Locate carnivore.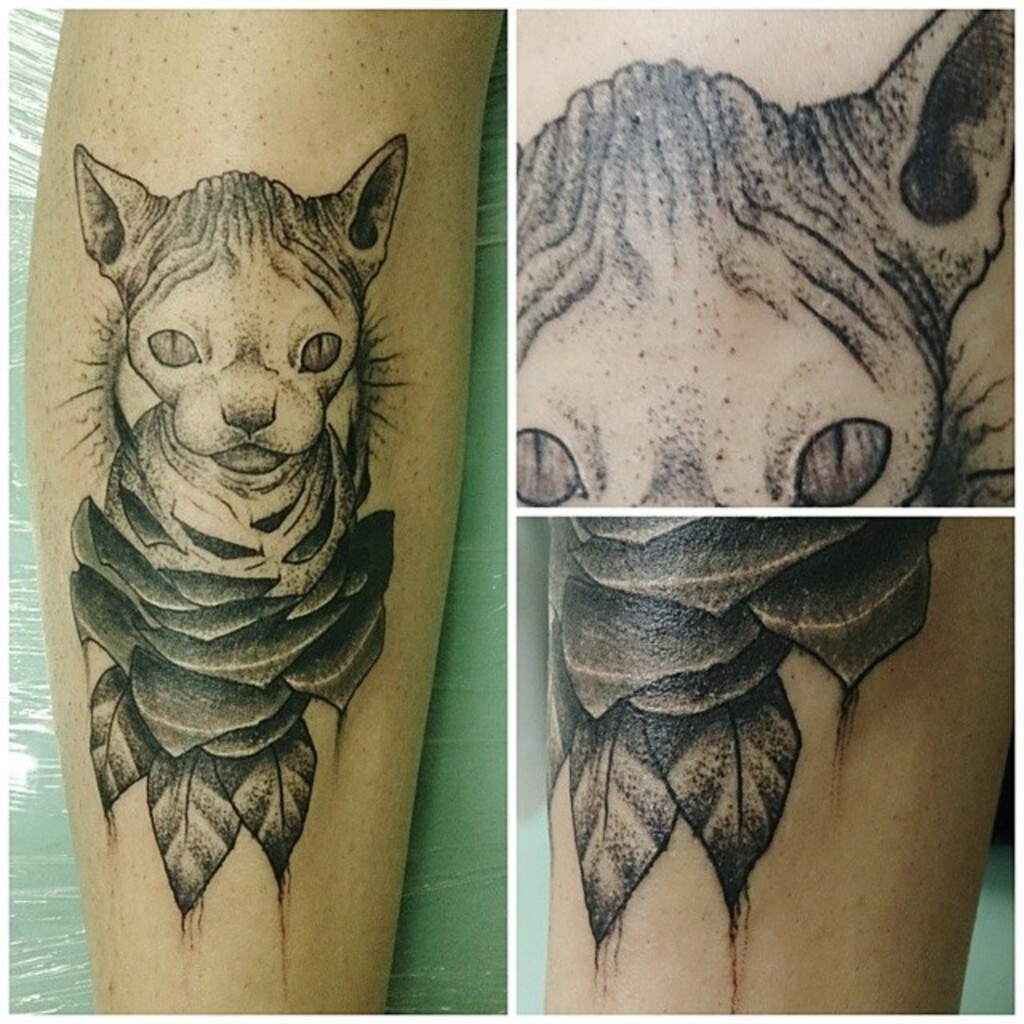
Bounding box: locate(510, 13, 1018, 512).
